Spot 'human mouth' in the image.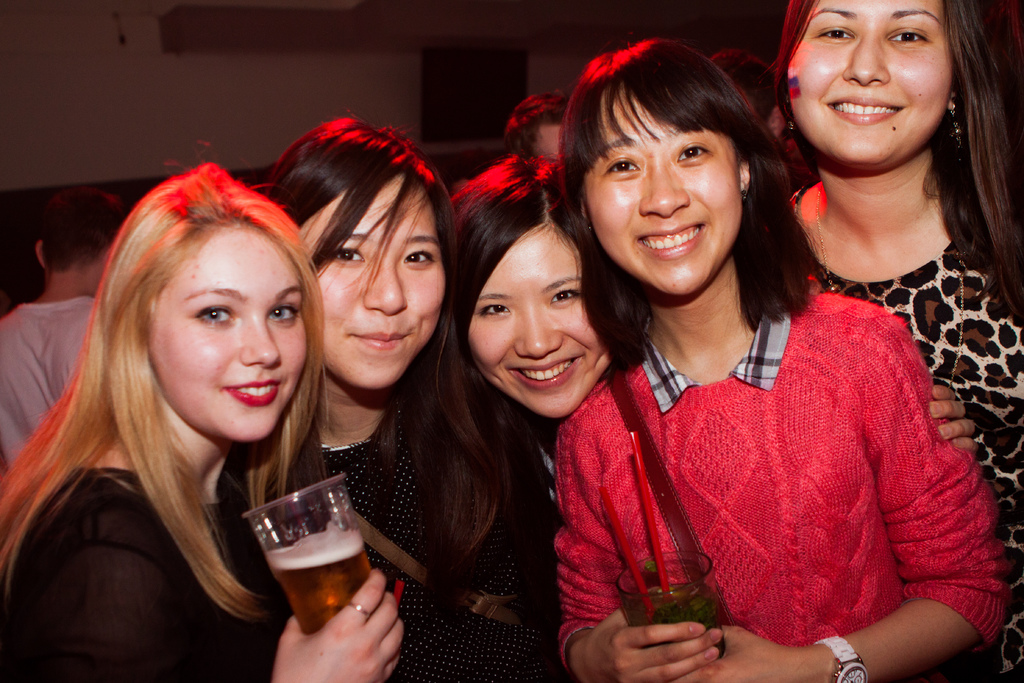
'human mouth' found at (224, 370, 280, 408).
